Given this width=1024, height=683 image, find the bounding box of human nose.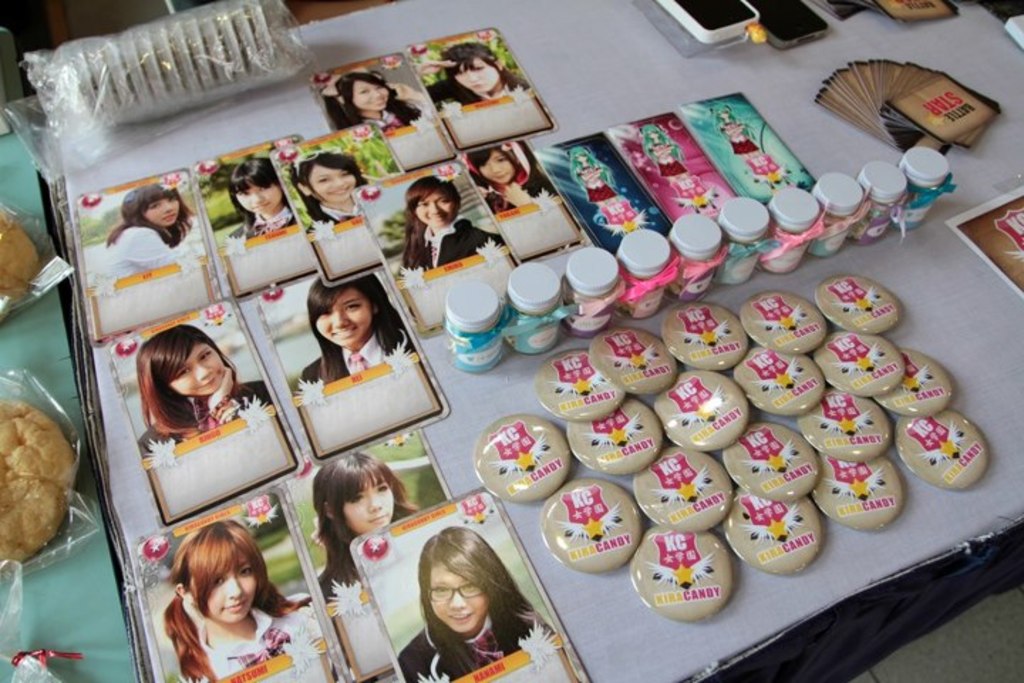
bbox(252, 194, 265, 205).
